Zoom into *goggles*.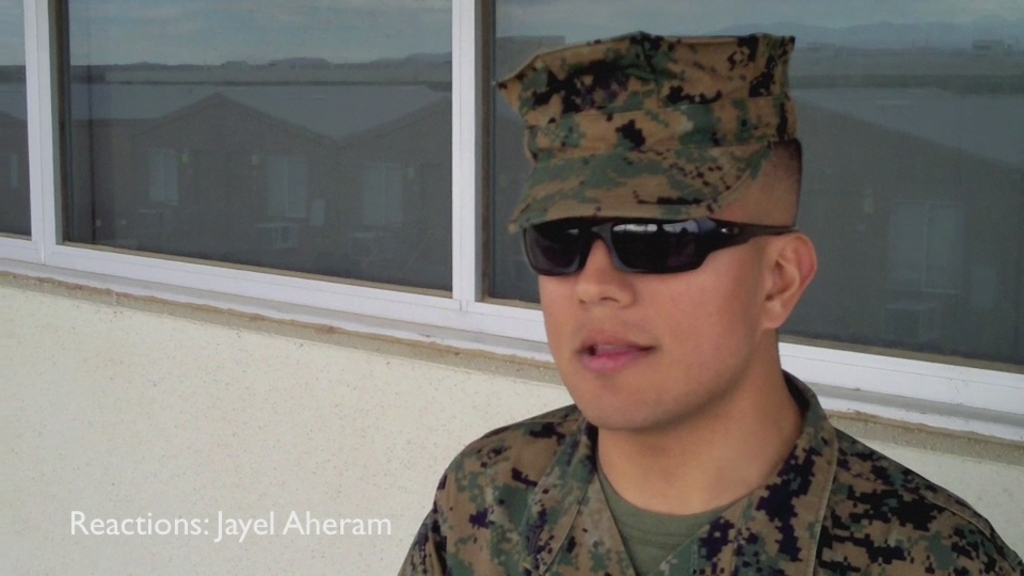
Zoom target: {"left": 521, "top": 187, "right": 785, "bottom": 275}.
